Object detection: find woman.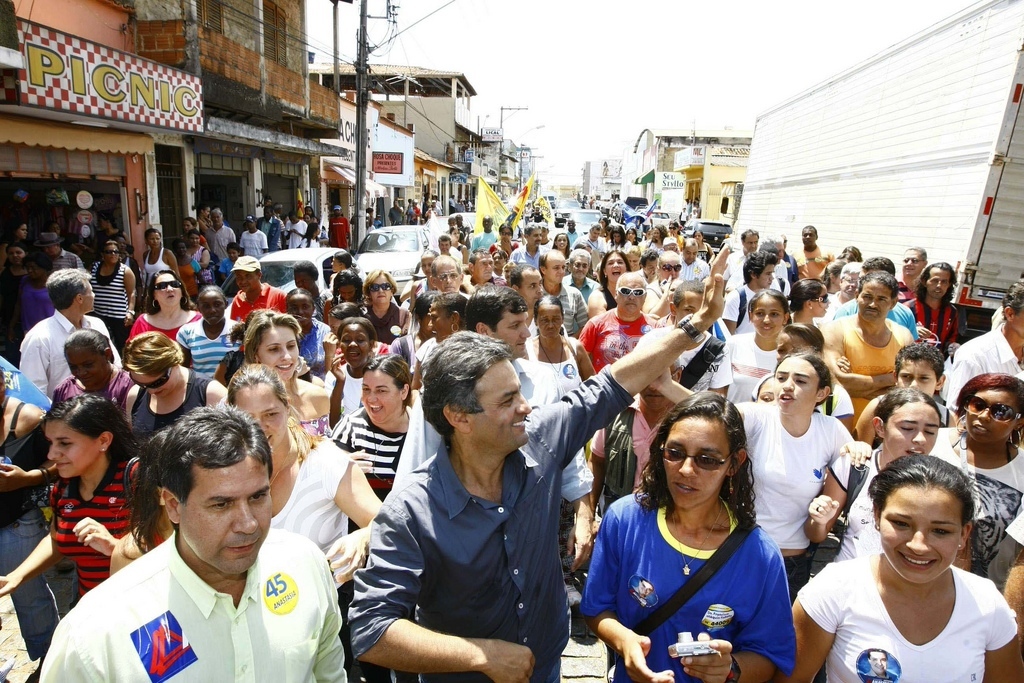
region(334, 353, 419, 505).
